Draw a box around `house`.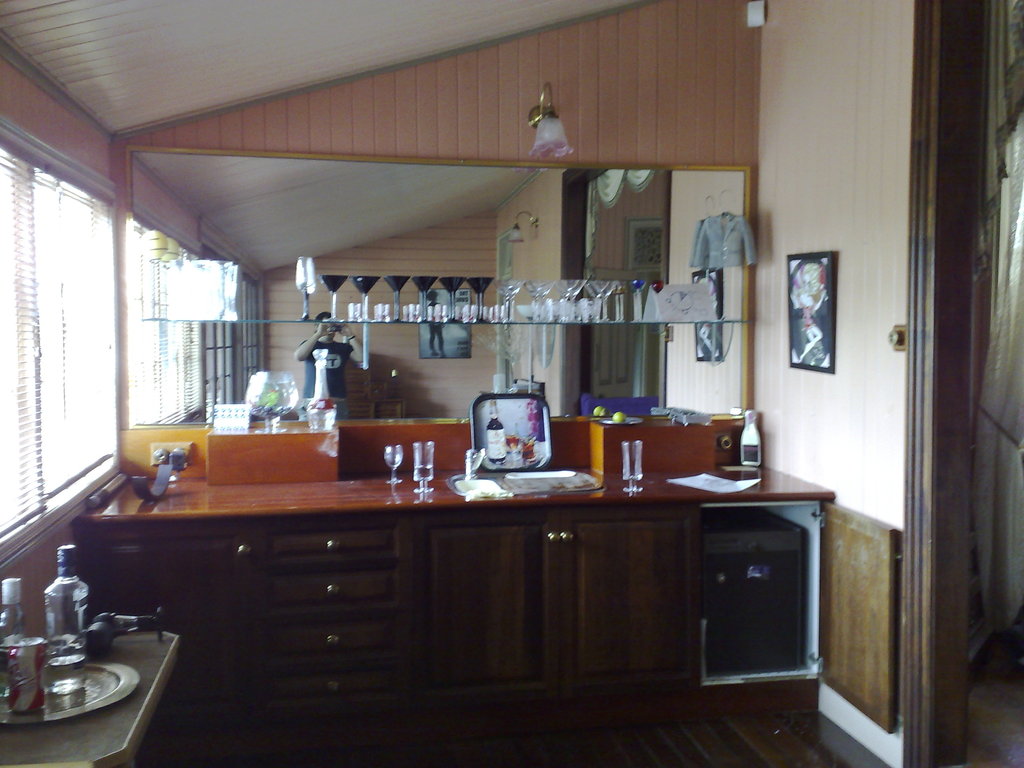
{"x1": 0, "y1": 0, "x2": 1023, "y2": 767}.
